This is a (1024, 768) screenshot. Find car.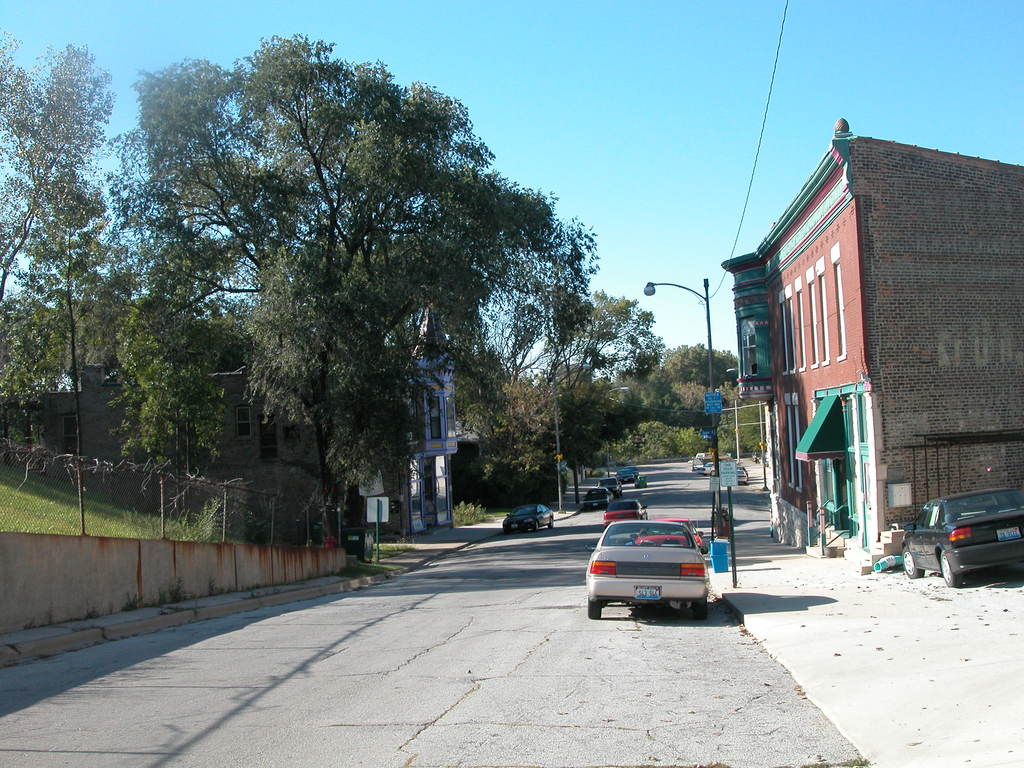
Bounding box: [x1=614, y1=468, x2=636, y2=481].
